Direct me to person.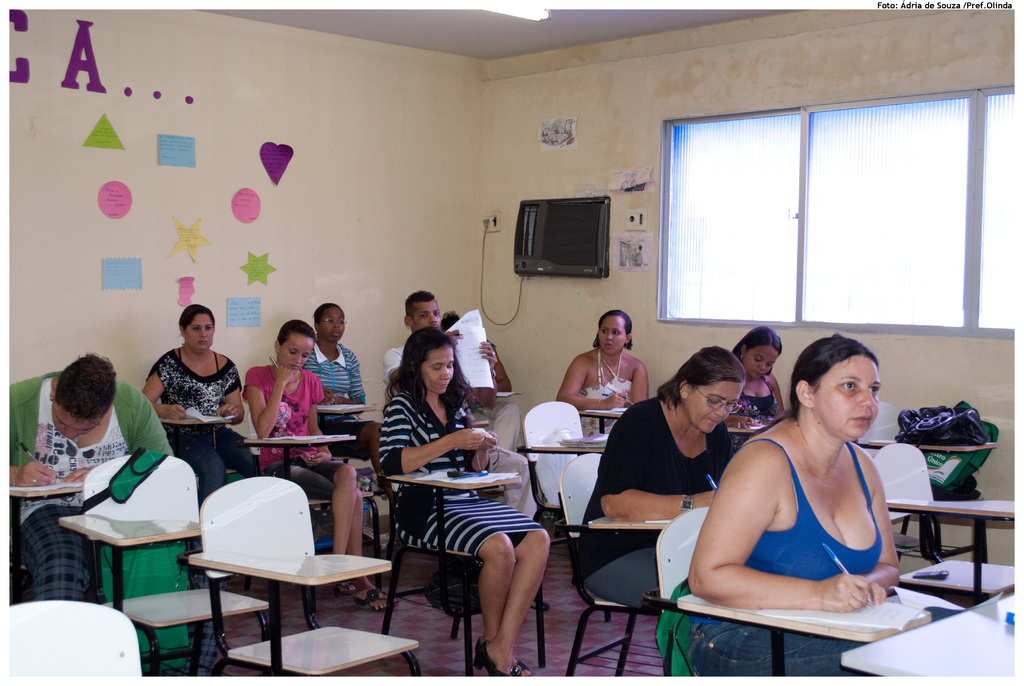
Direction: 241, 318, 400, 613.
